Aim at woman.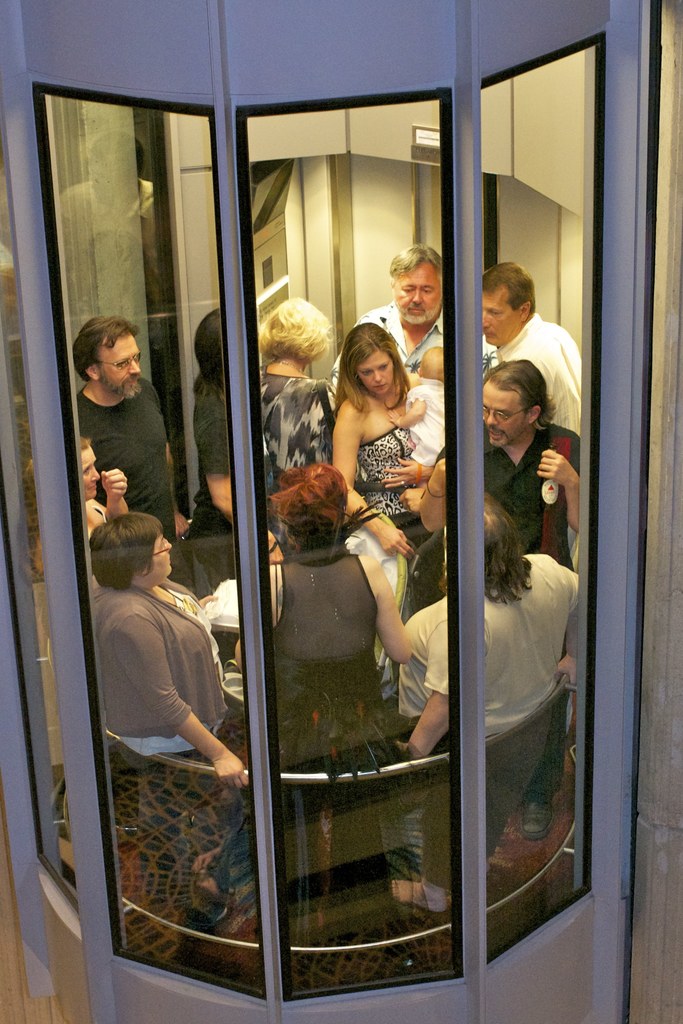
Aimed at <bbox>91, 506, 251, 915</bbox>.
